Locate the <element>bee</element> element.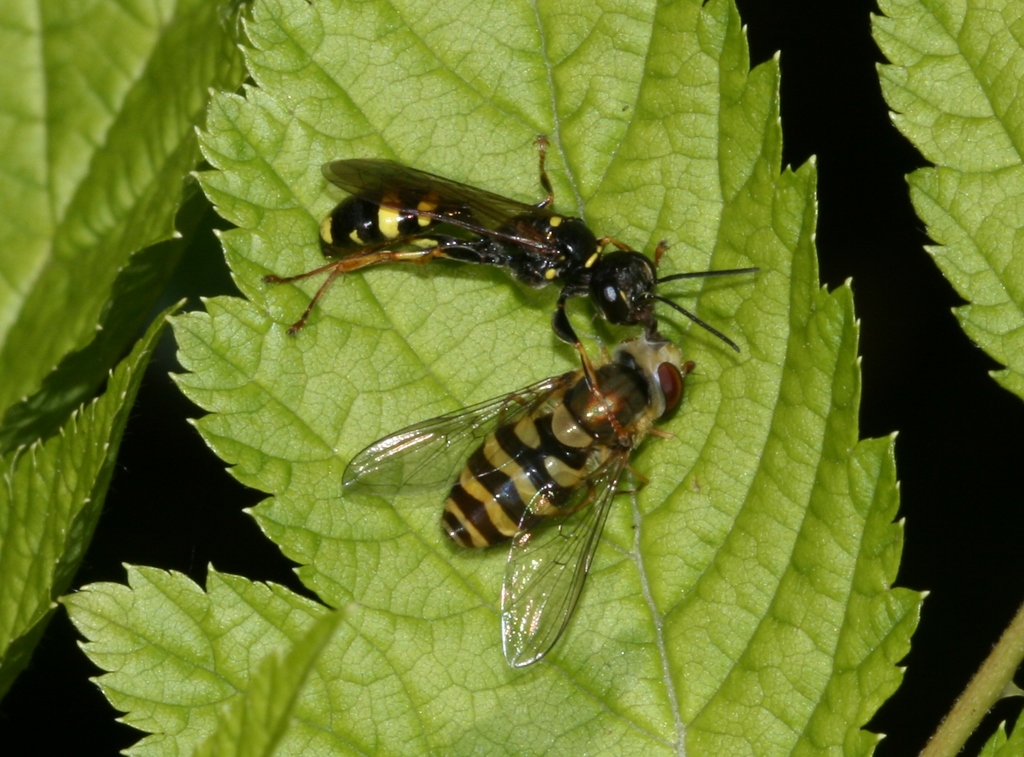
Element bbox: <region>267, 115, 779, 391</region>.
